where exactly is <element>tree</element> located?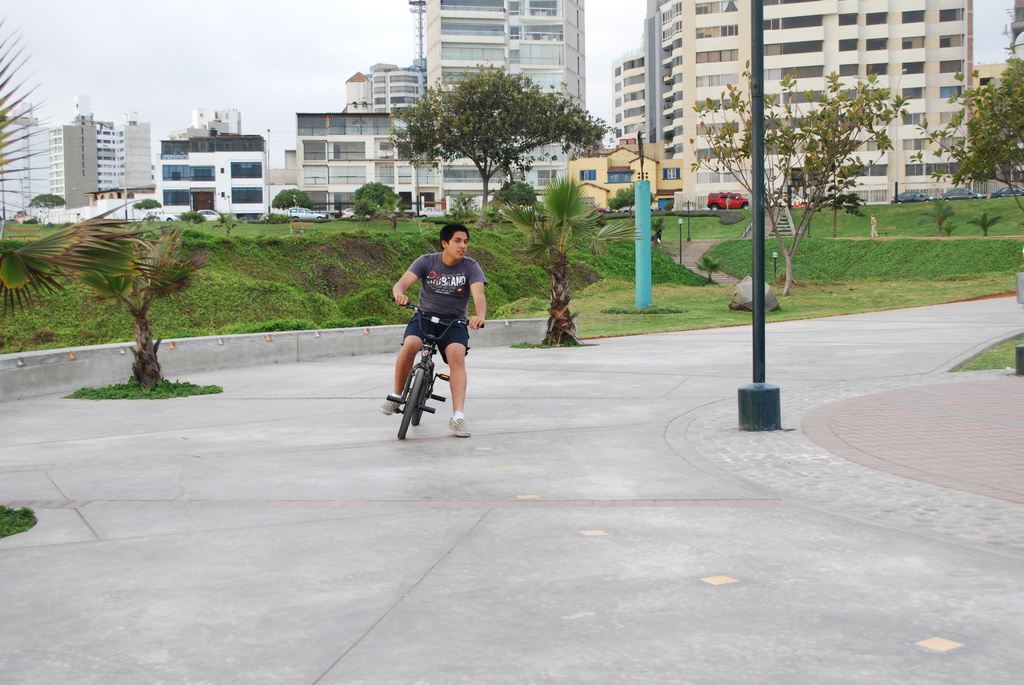
Its bounding box is region(26, 193, 65, 224).
